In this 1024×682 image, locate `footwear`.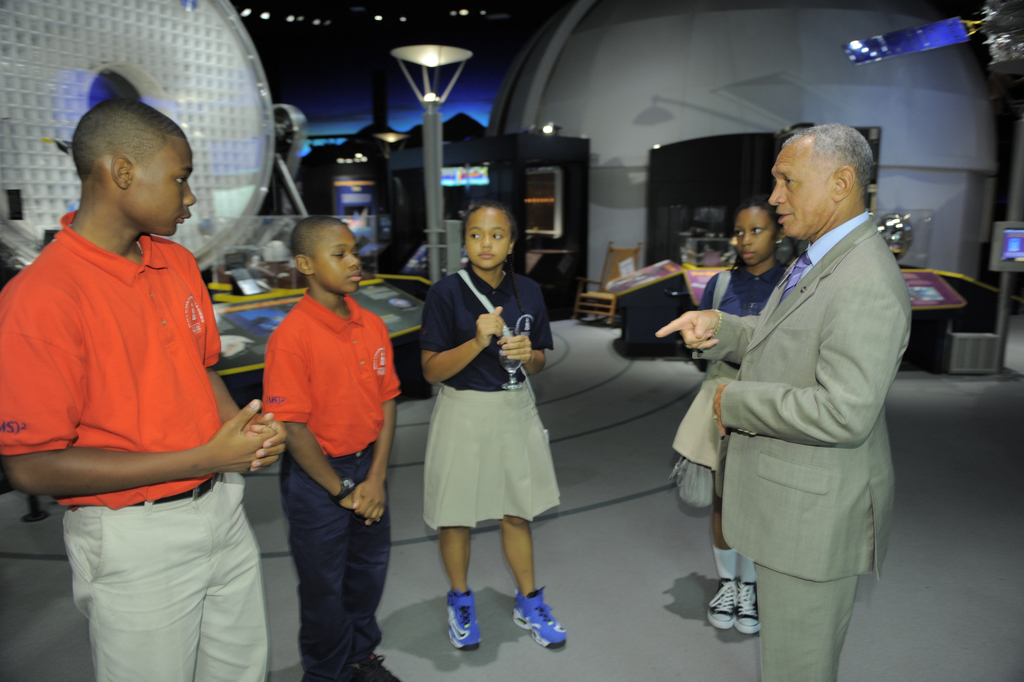
Bounding box: {"x1": 510, "y1": 592, "x2": 569, "y2": 647}.
